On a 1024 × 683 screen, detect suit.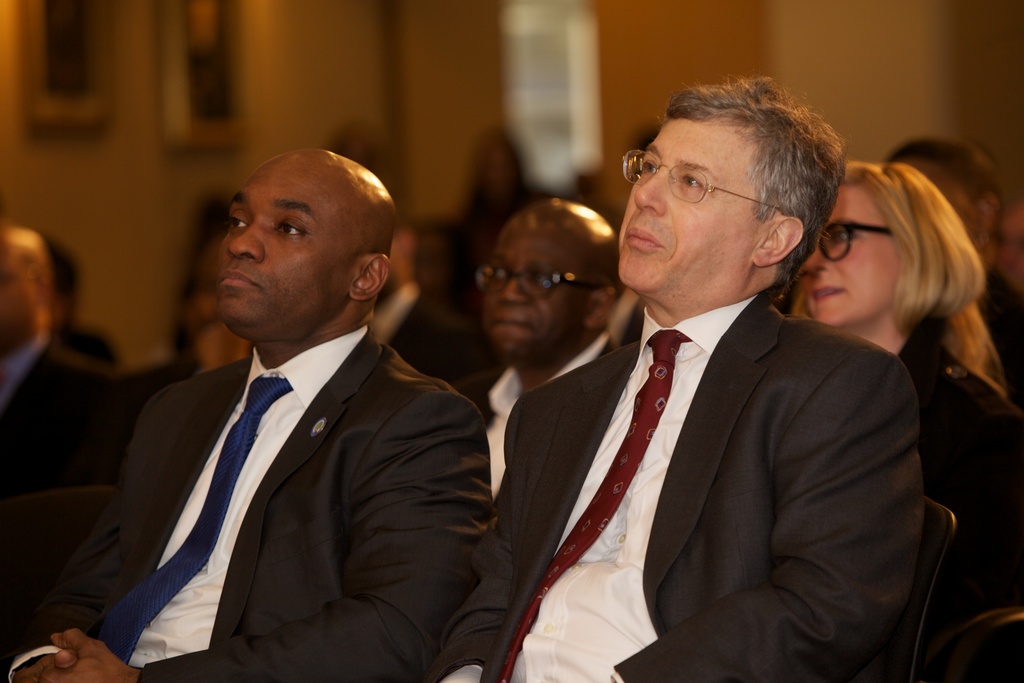
left=481, top=96, right=919, bottom=671.
